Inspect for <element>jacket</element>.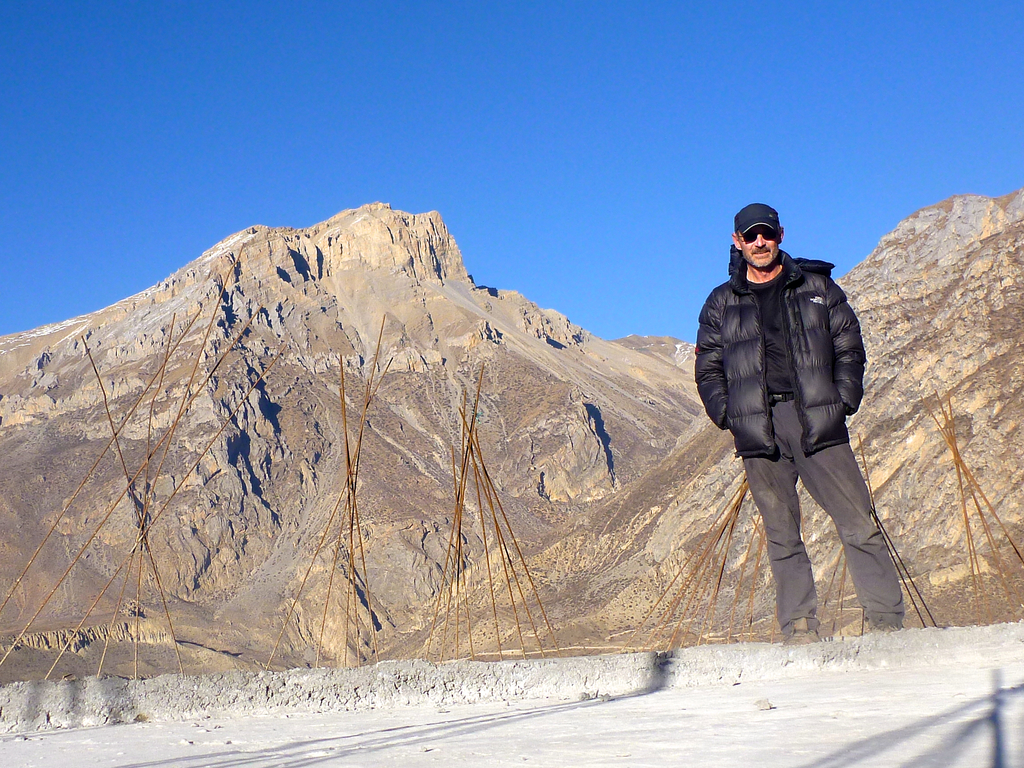
Inspection: 699, 211, 856, 410.
